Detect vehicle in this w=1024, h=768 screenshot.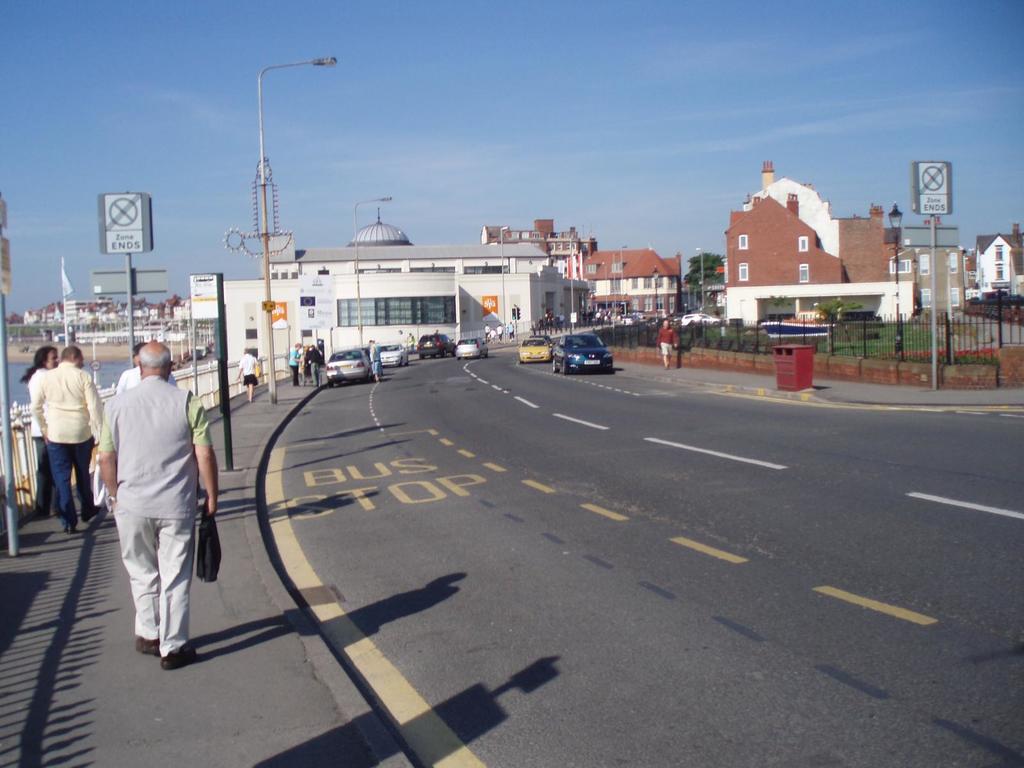
Detection: [418, 328, 459, 358].
